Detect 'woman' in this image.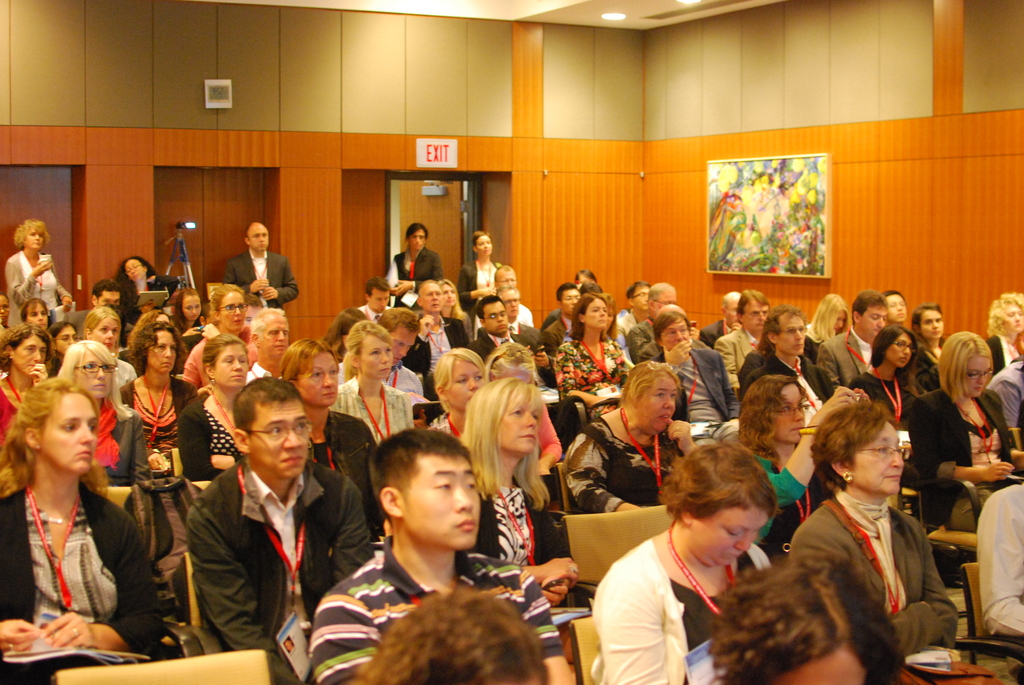
Detection: <bbox>175, 335, 252, 478</bbox>.
